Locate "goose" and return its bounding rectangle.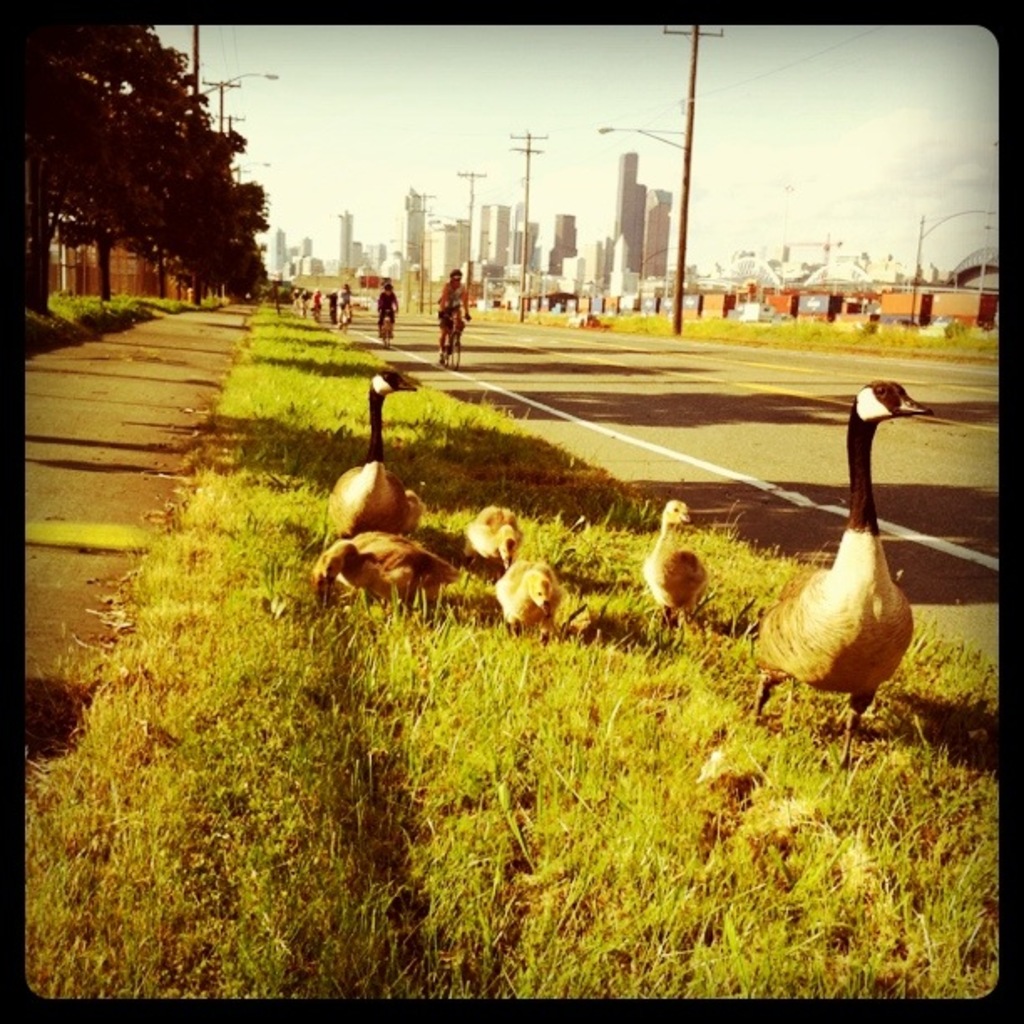
box(499, 554, 561, 643).
